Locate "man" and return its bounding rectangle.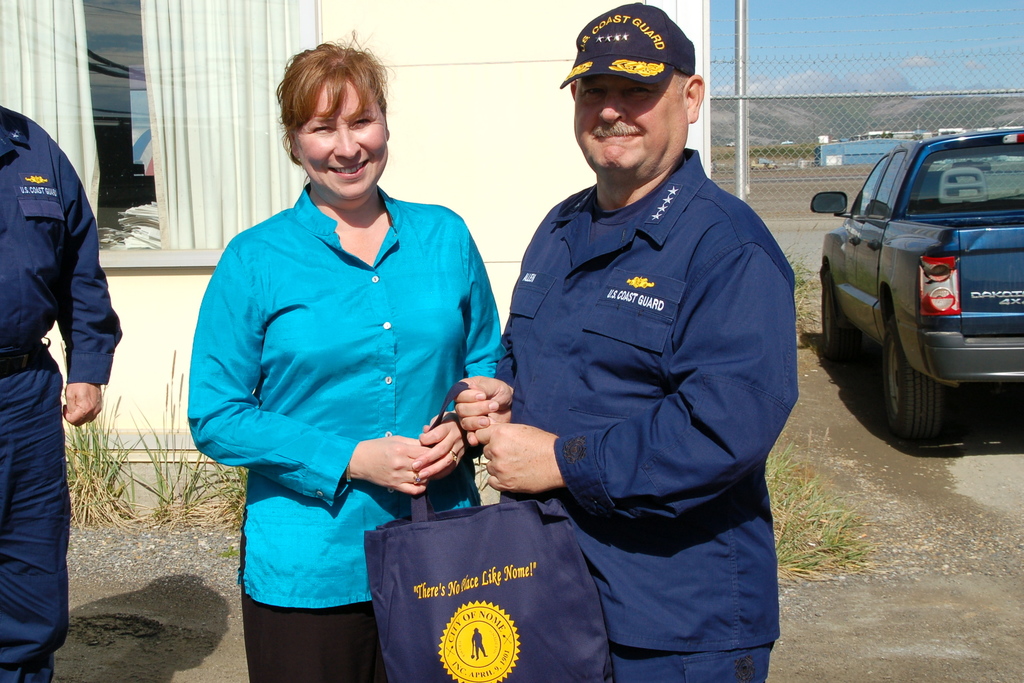
[464,0,805,682].
